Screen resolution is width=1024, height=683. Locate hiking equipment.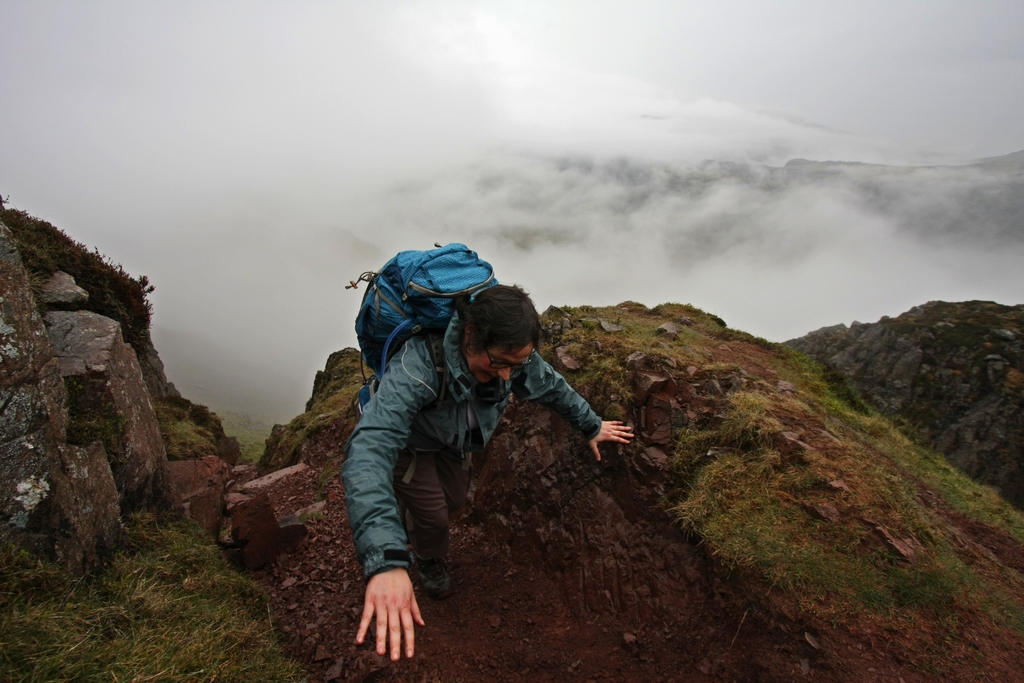
(346, 242, 519, 482).
